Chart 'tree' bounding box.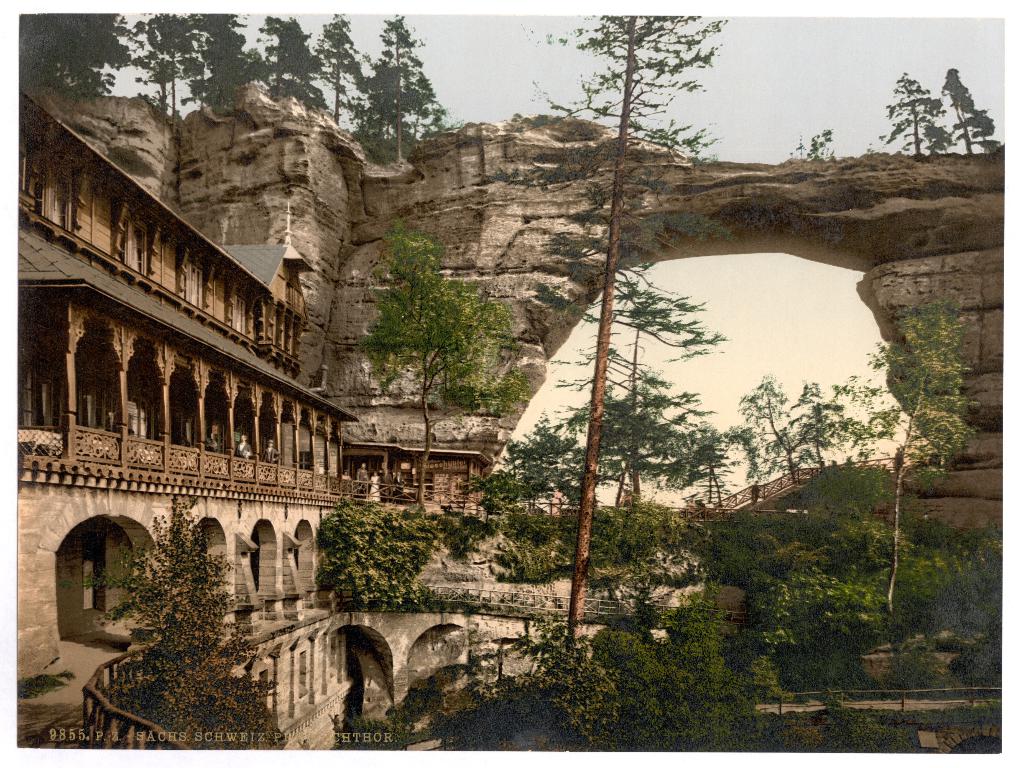
Charted: 536/258/734/495.
